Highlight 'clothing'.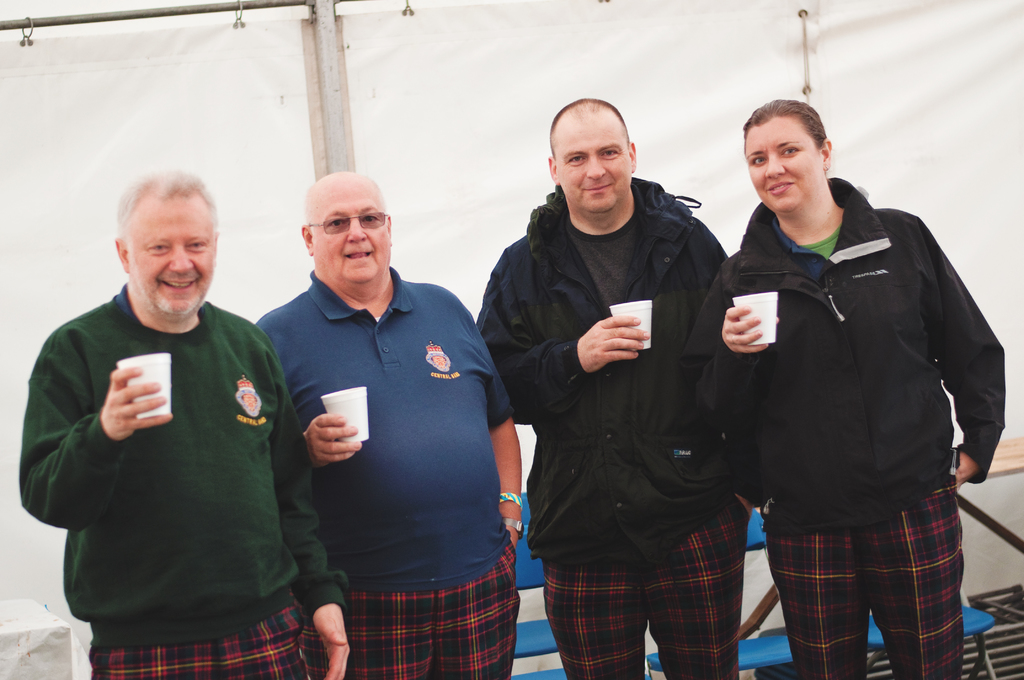
Highlighted region: box=[249, 256, 513, 679].
